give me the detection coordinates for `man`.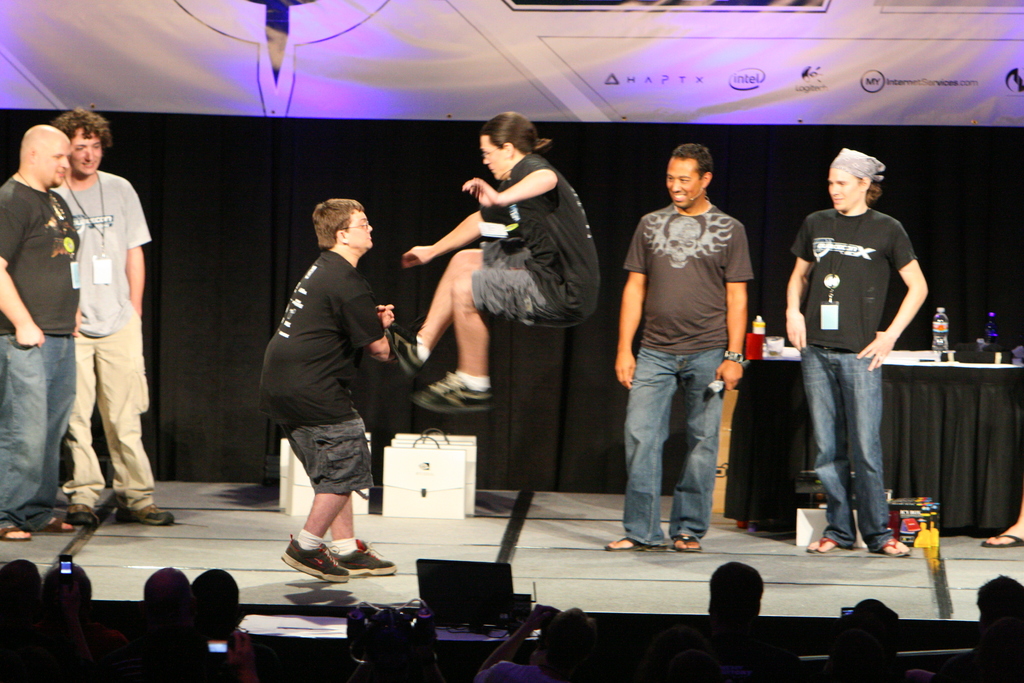
789/152/928/563.
